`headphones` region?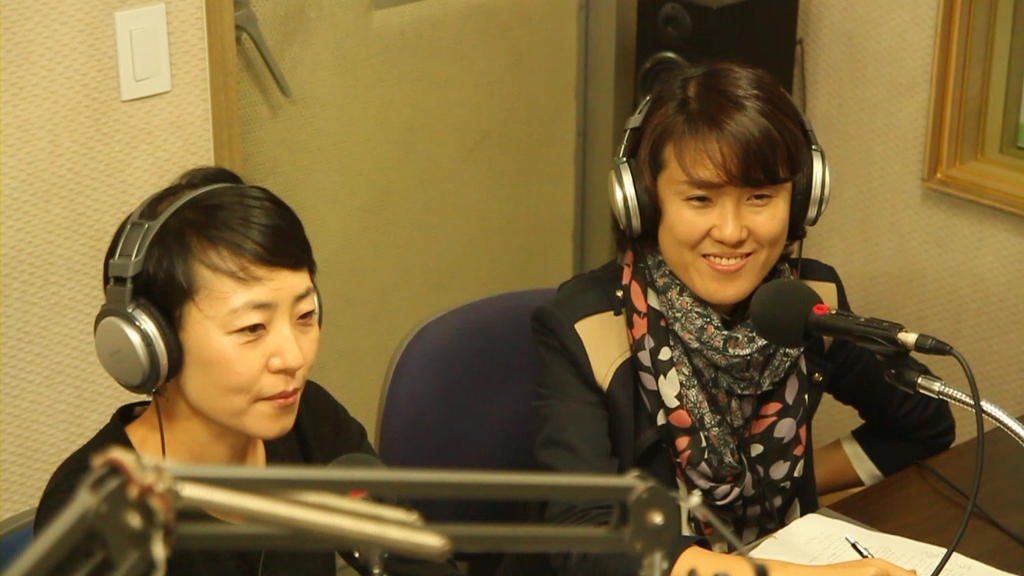
[left=105, top=166, right=336, bottom=414]
